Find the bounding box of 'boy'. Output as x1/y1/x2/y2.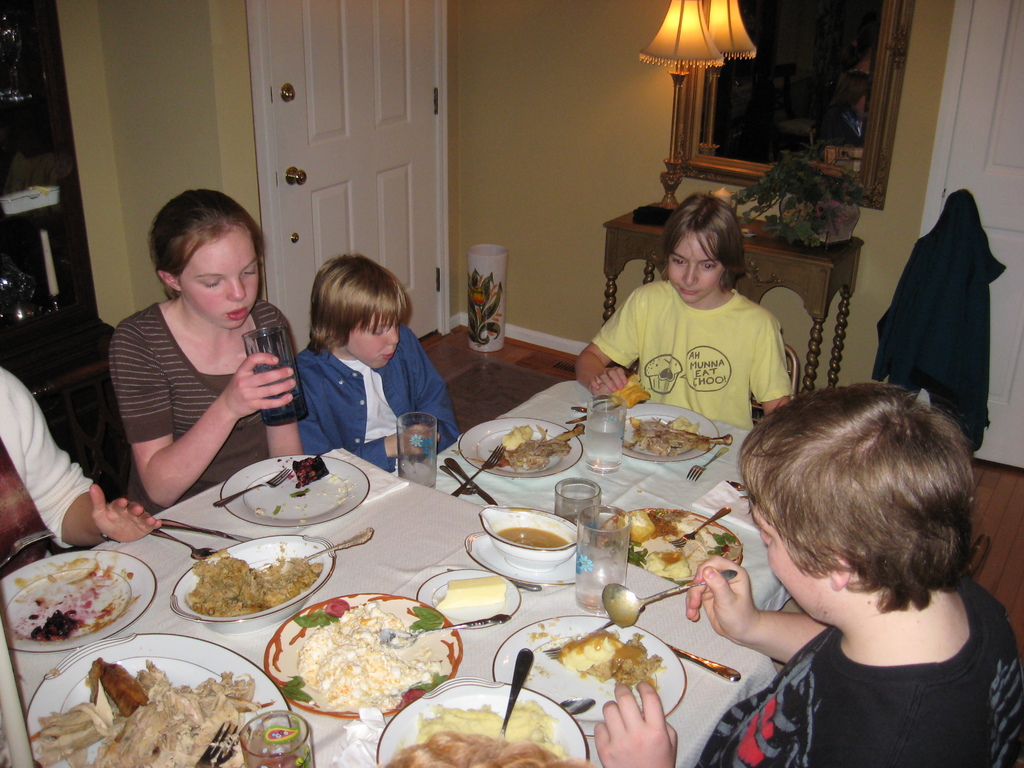
681/378/1002/767.
